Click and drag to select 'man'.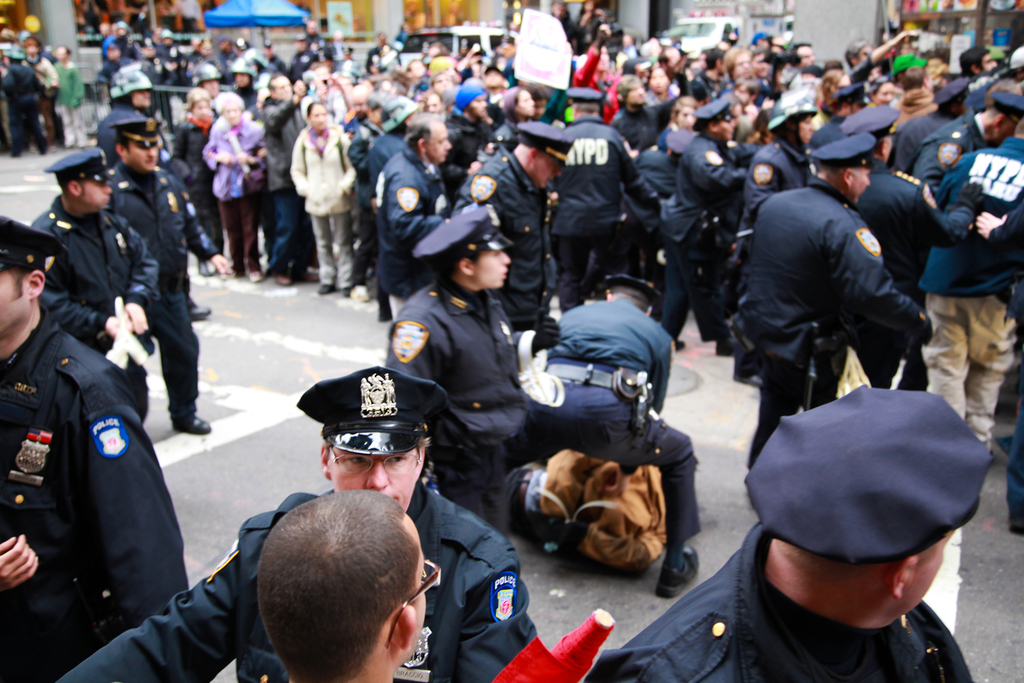
Selection: <bbox>262, 38, 278, 68</bbox>.
